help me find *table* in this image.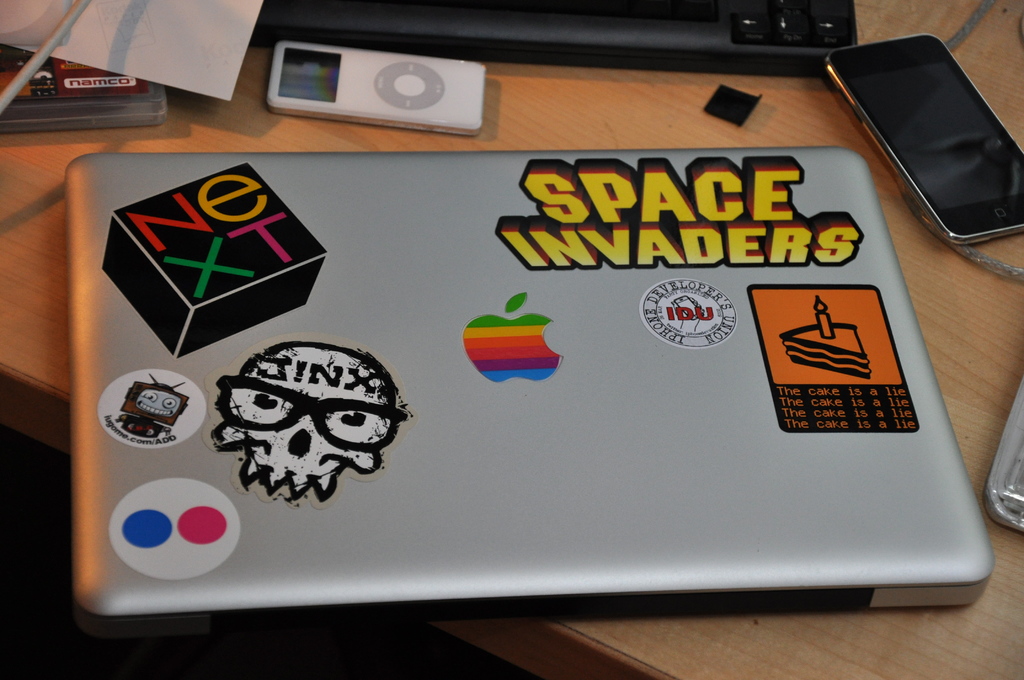
Found it: 77/0/988/679.
